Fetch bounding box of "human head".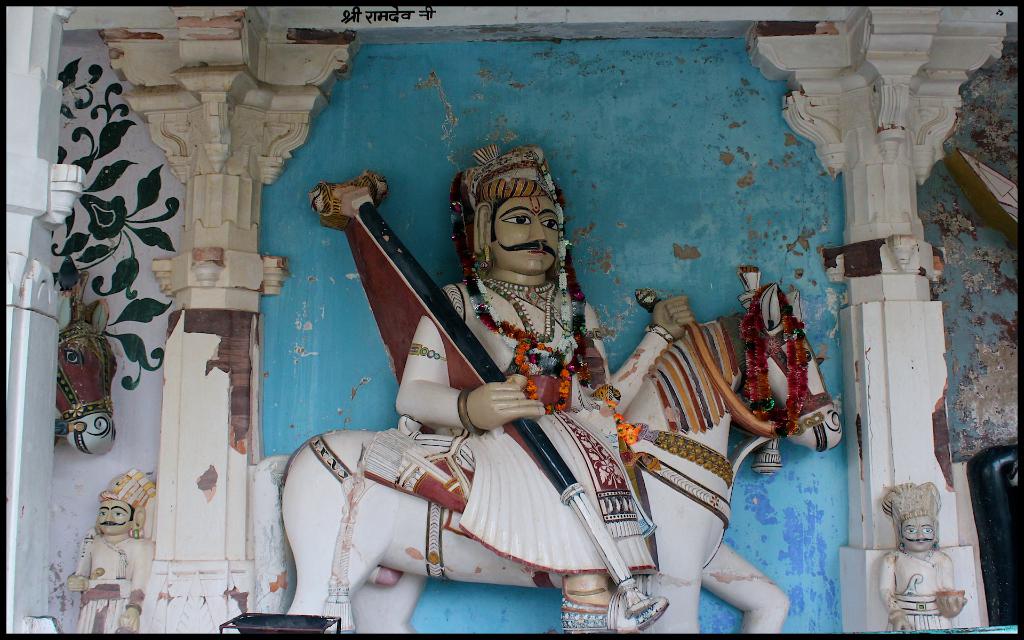
Bbox: 92, 473, 158, 540.
